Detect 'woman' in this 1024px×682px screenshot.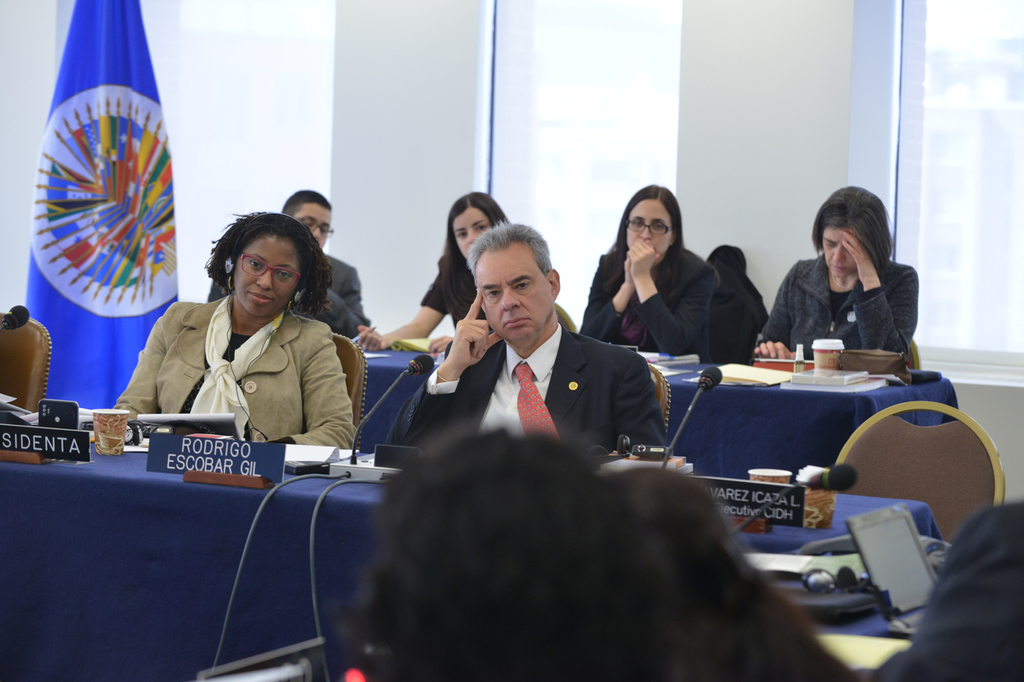
Detection: x1=148, y1=203, x2=341, y2=506.
